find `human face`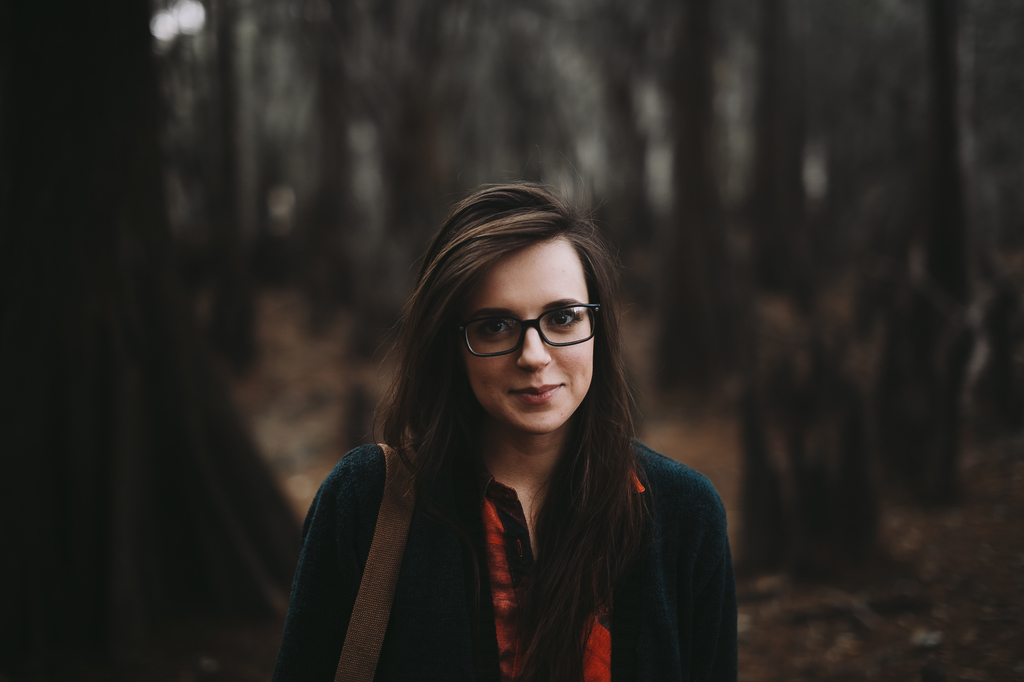
bbox=(456, 239, 604, 431)
